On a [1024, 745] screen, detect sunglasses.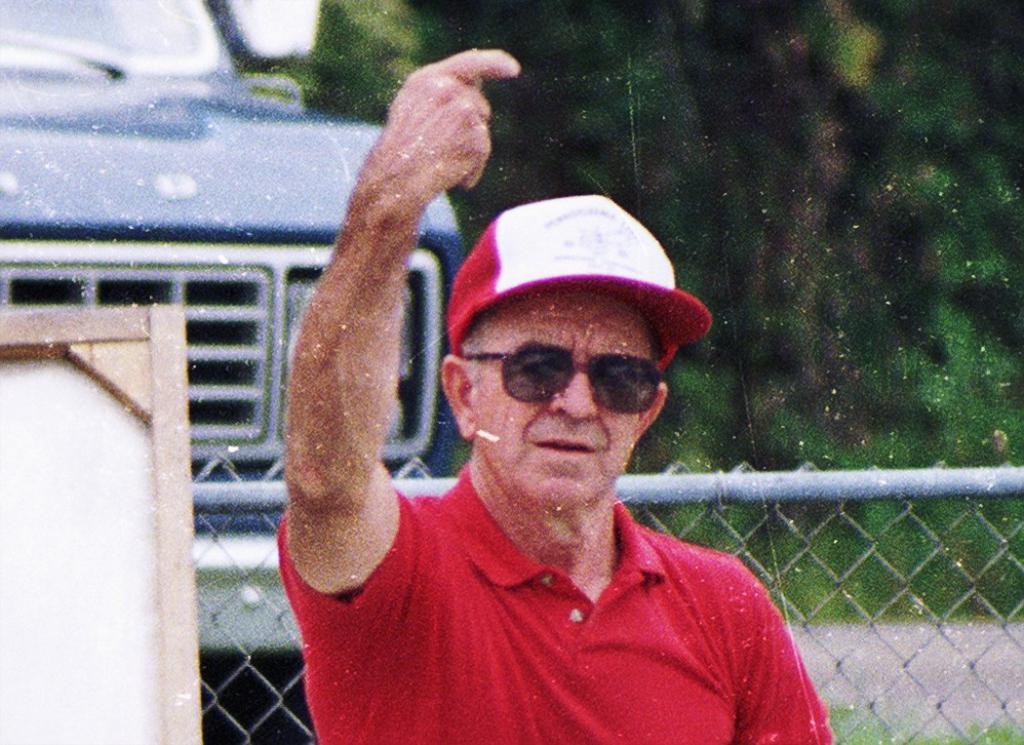
detection(462, 343, 667, 410).
